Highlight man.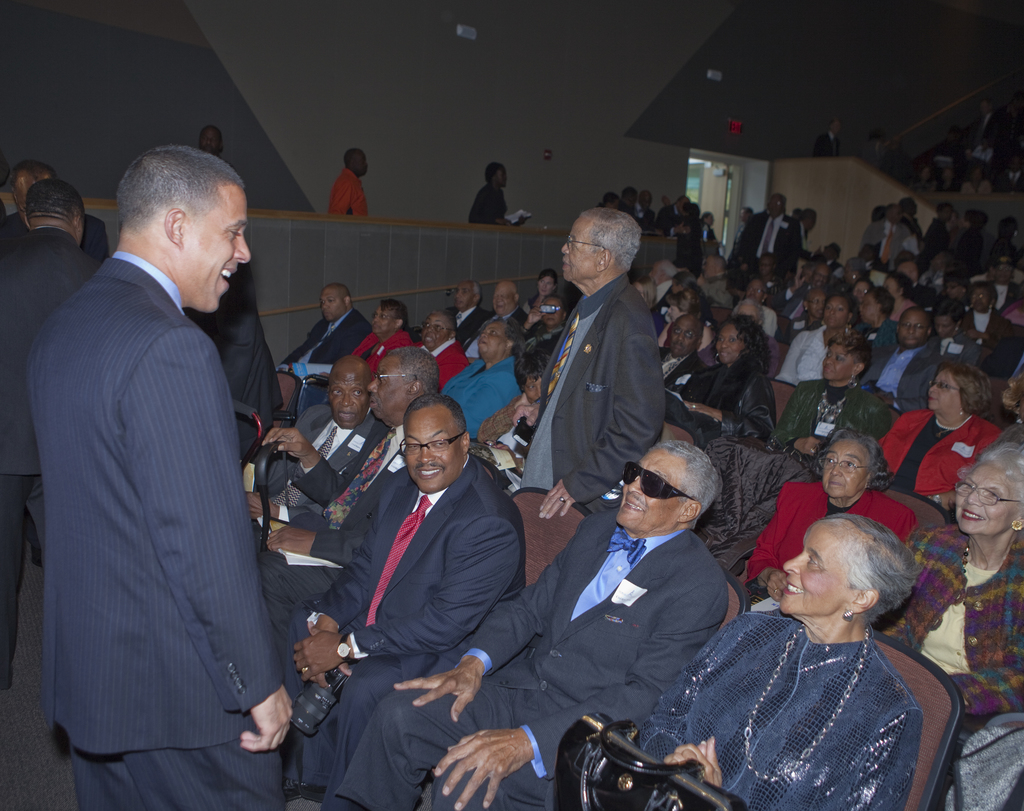
Highlighted region: region(475, 284, 520, 329).
